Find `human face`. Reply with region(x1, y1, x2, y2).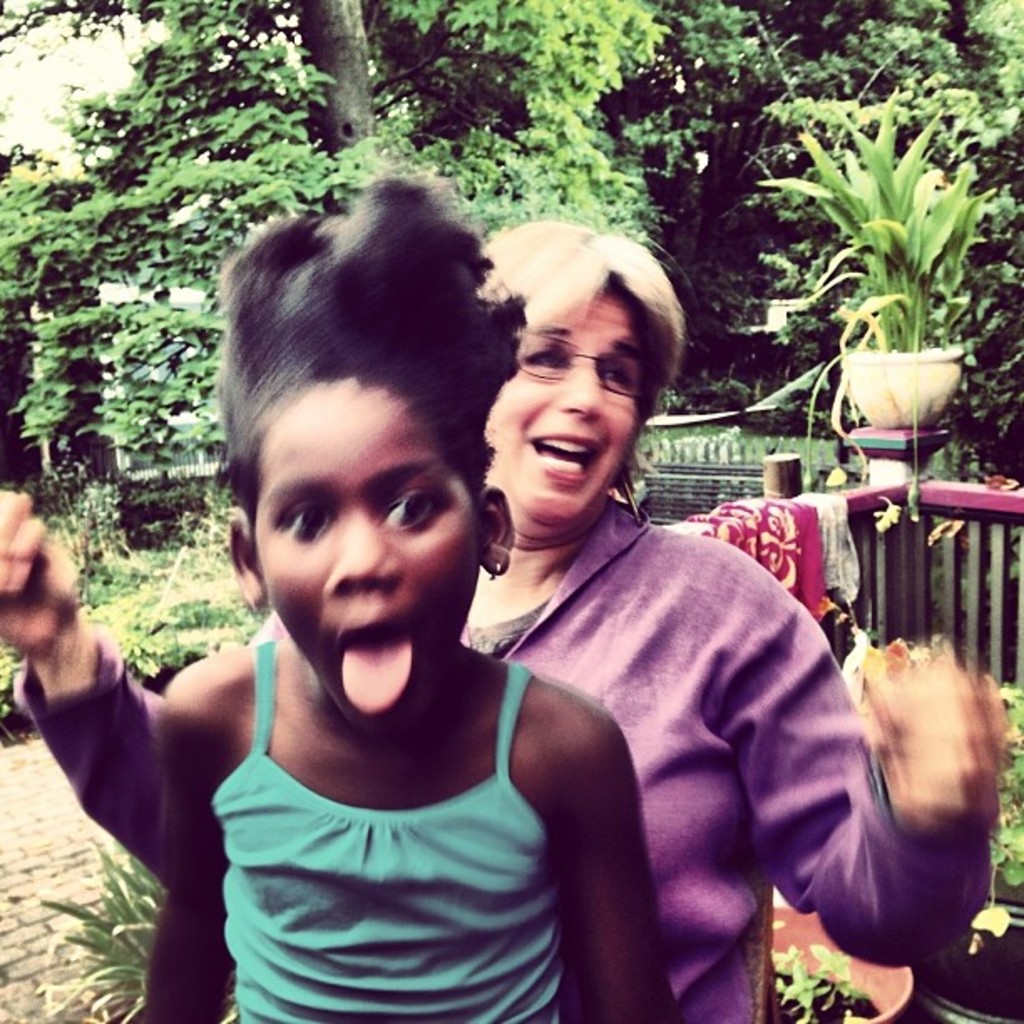
region(505, 283, 651, 539).
